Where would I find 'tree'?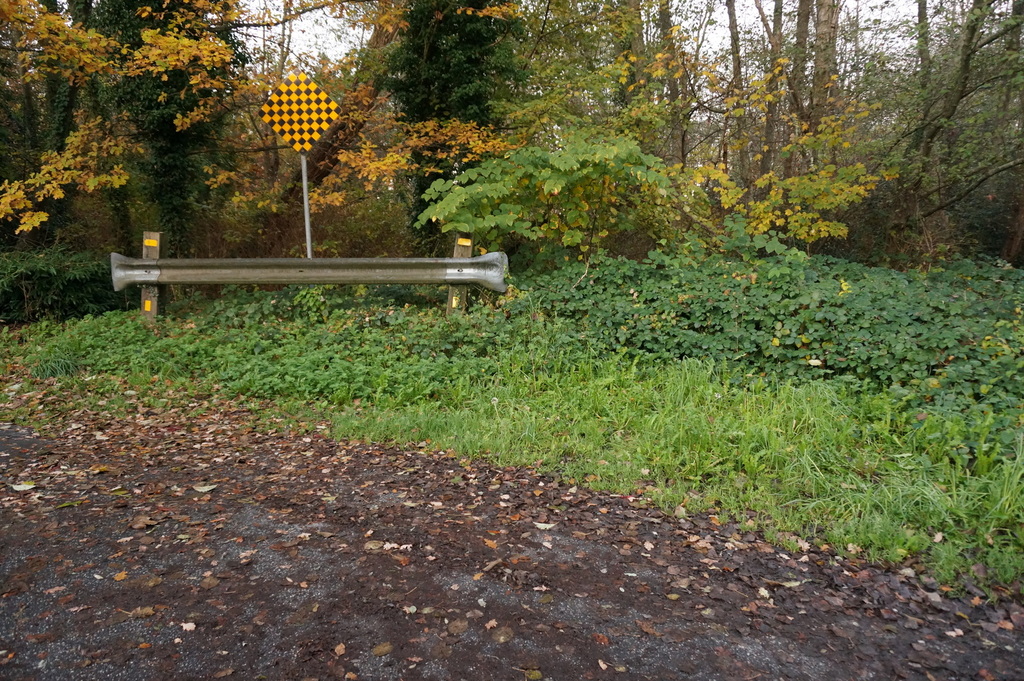
At 792,31,1015,292.
